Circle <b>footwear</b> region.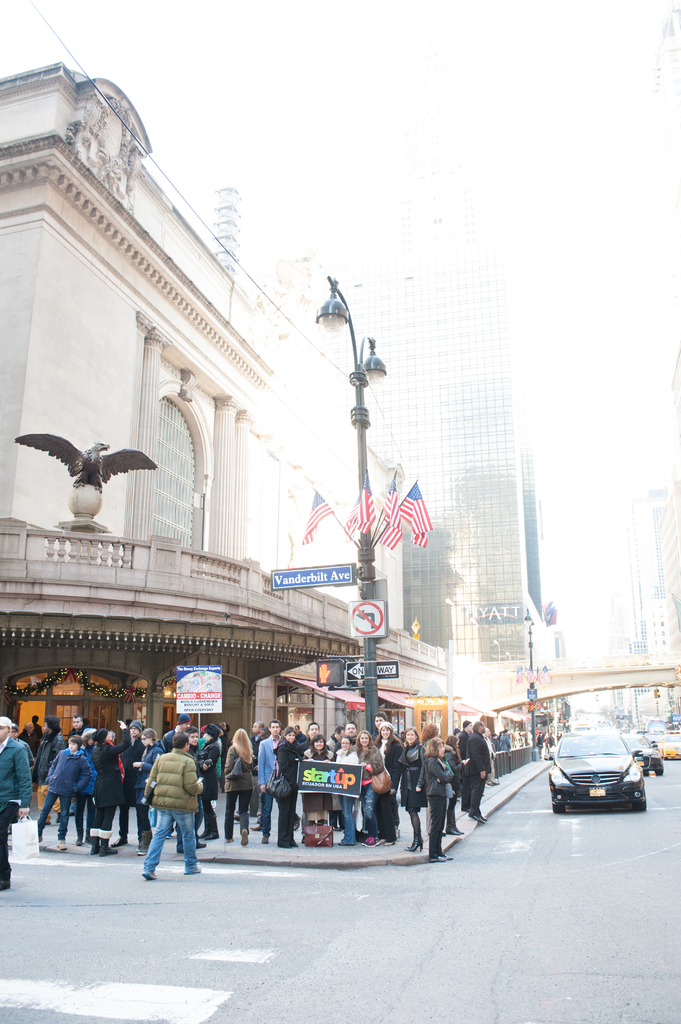
Region: [x1=292, y1=816, x2=301, y2=833].
